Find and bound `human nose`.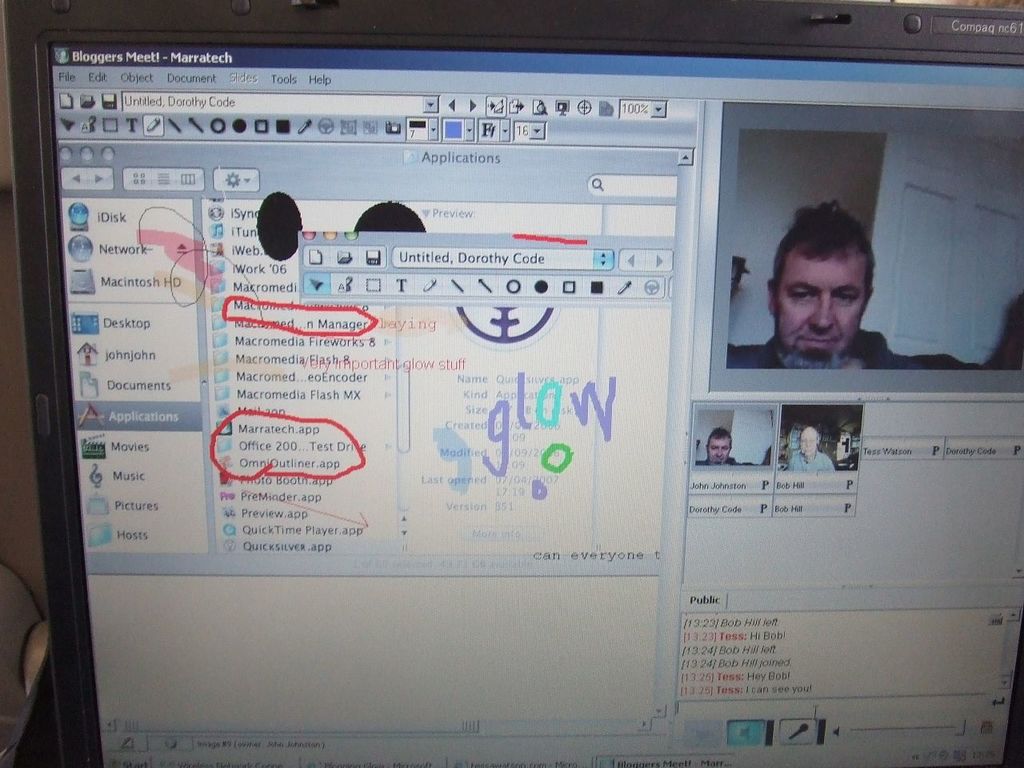
Bound: box=[809, 290, 834, 328].
